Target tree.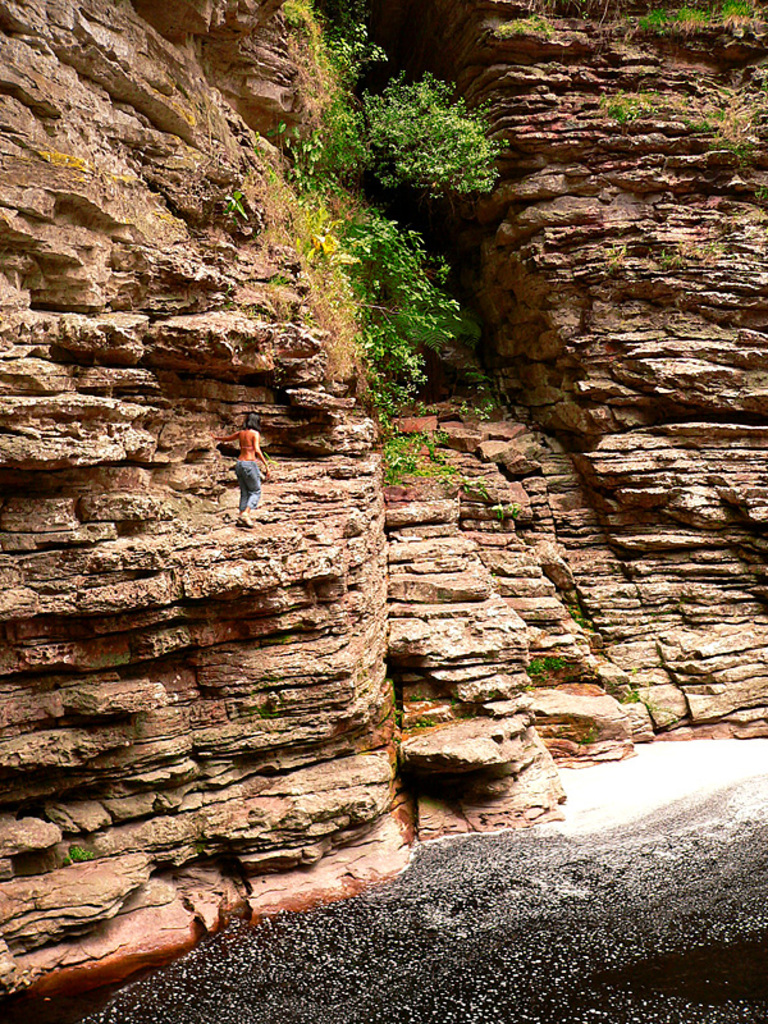
Target region: rect(343, 63, 512, 196).
